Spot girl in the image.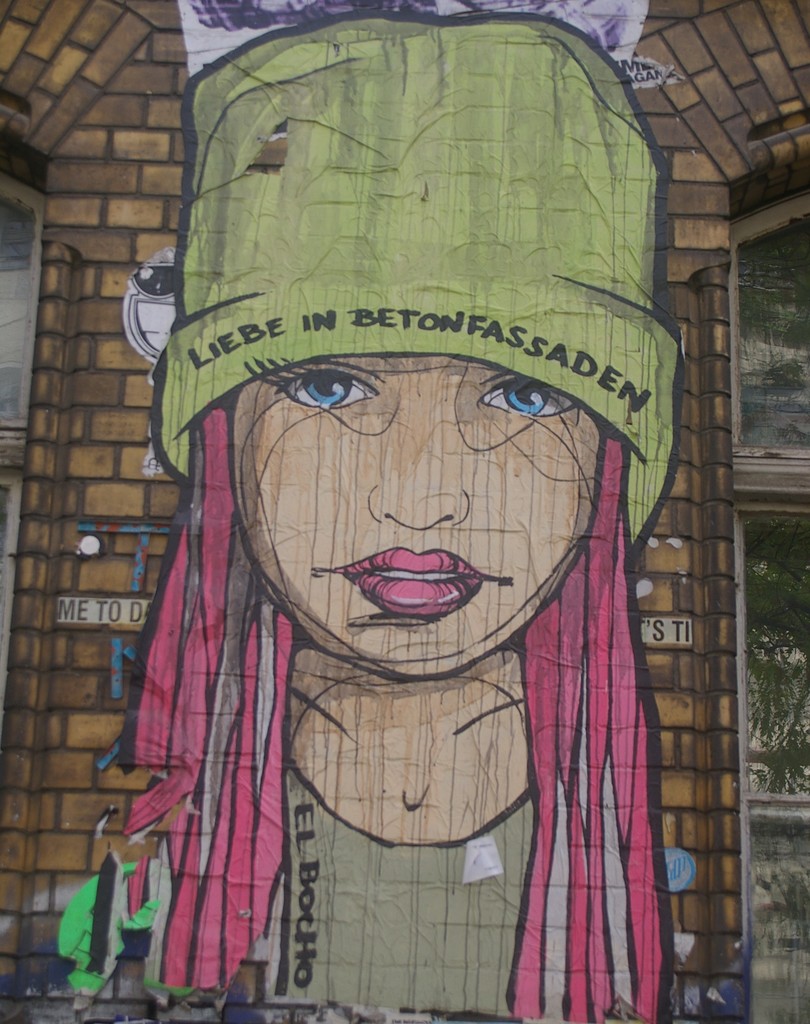
girl found at 114 13 684 1023.
